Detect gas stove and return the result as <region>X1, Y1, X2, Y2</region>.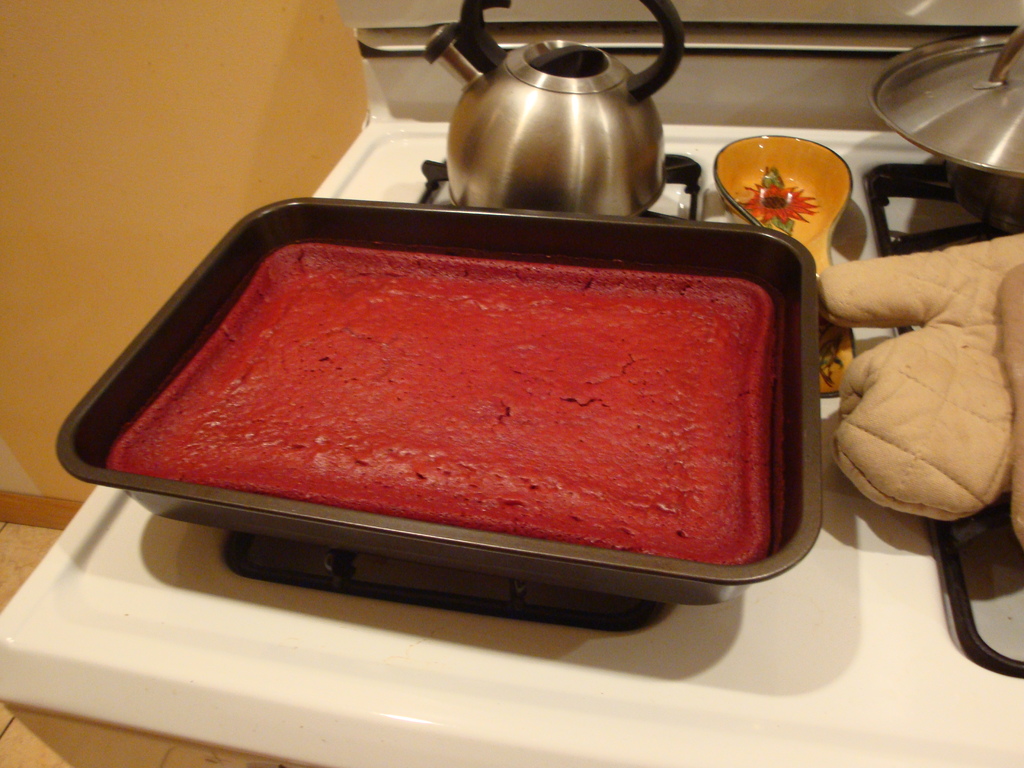
<region>72, 140, 1023, 735</region>.
